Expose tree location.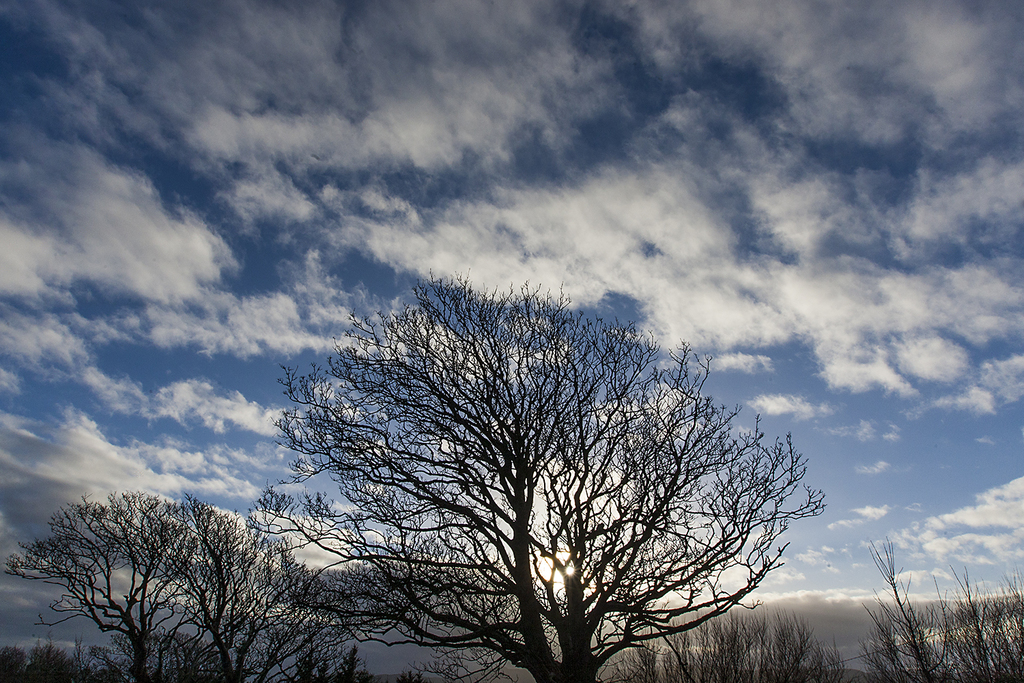
Exposed at select_region(16, 497, 208, 682).
